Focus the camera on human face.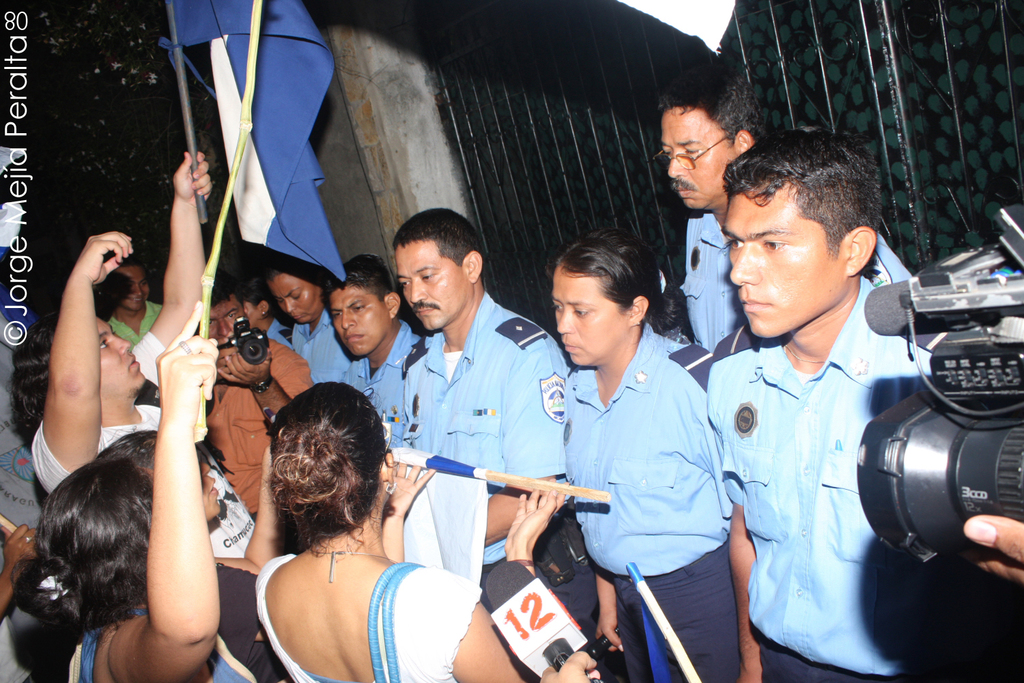
Focus region: box(722, 197, 836, 337).
